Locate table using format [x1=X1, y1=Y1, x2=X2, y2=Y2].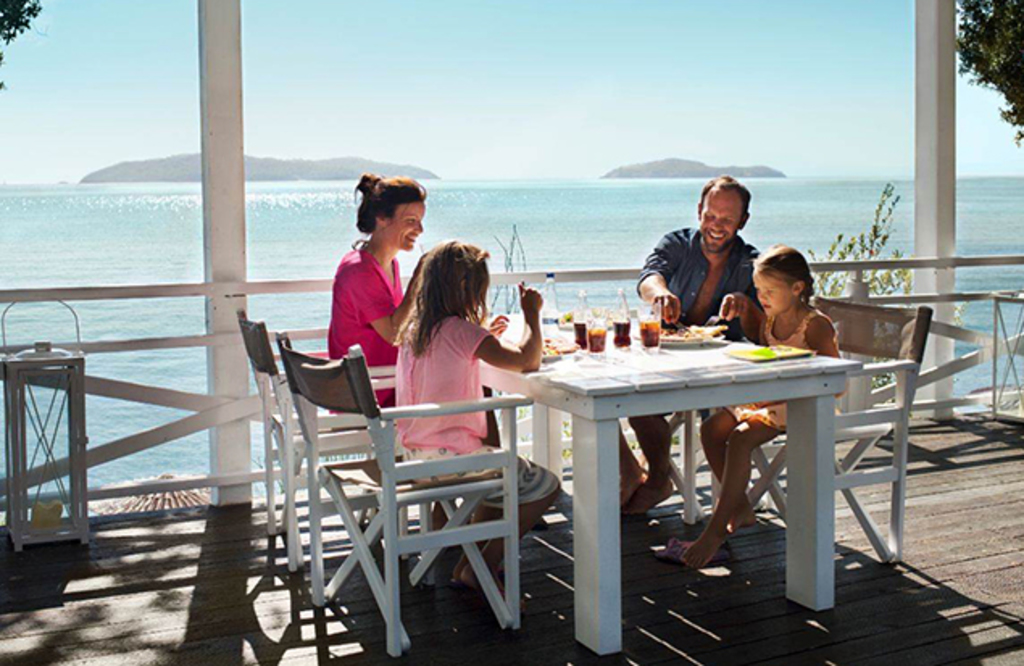
[x1=527, y1=353, x2=868, y2=581].
